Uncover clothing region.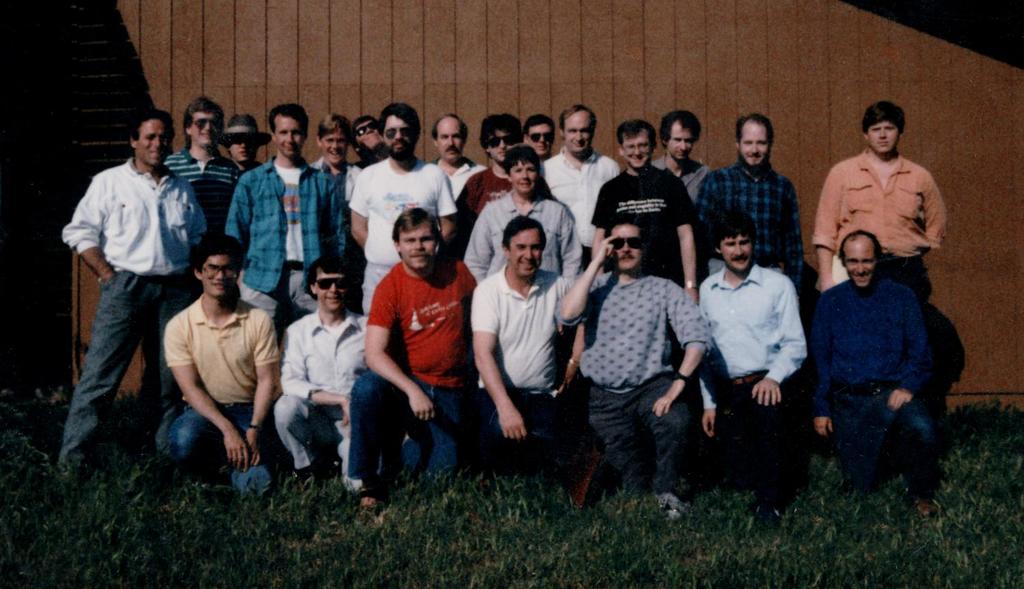
Uncovered: bbox(340, 158, 427, 312).
